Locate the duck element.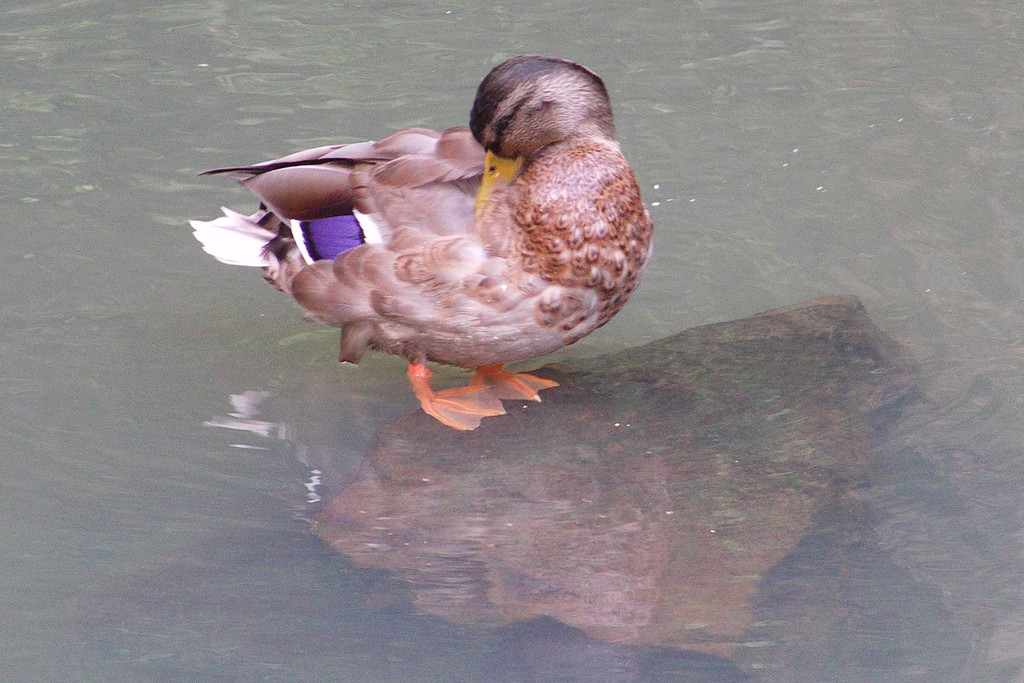
Element bbox: <box>218,67,674,421</box>.
